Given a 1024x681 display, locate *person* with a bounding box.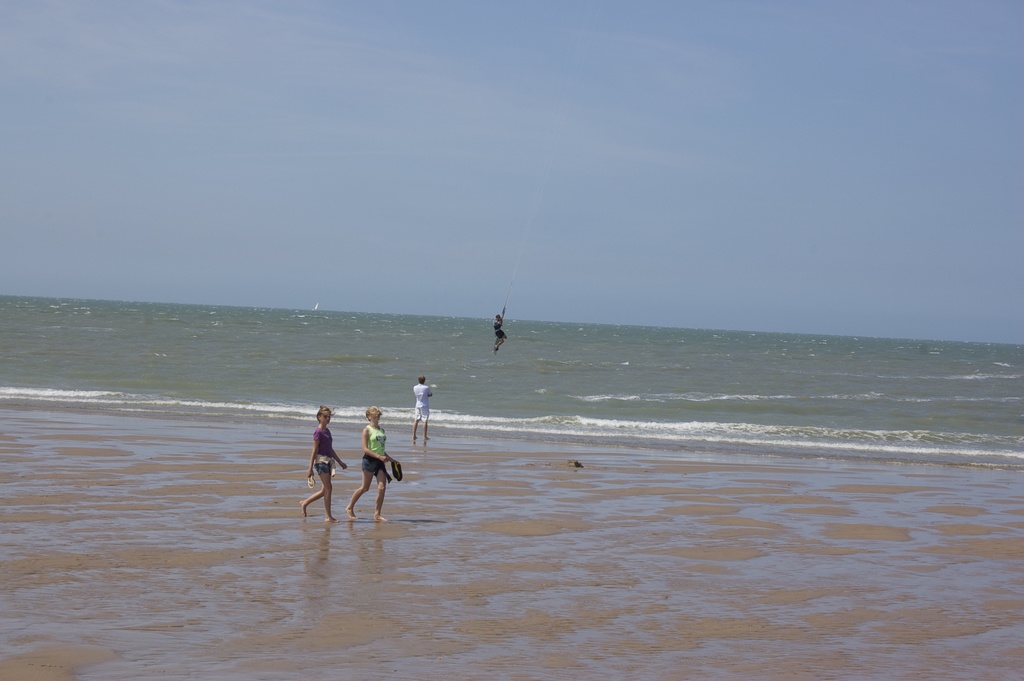
Located: x1=347 y1=420 x2=396 y2=520.
